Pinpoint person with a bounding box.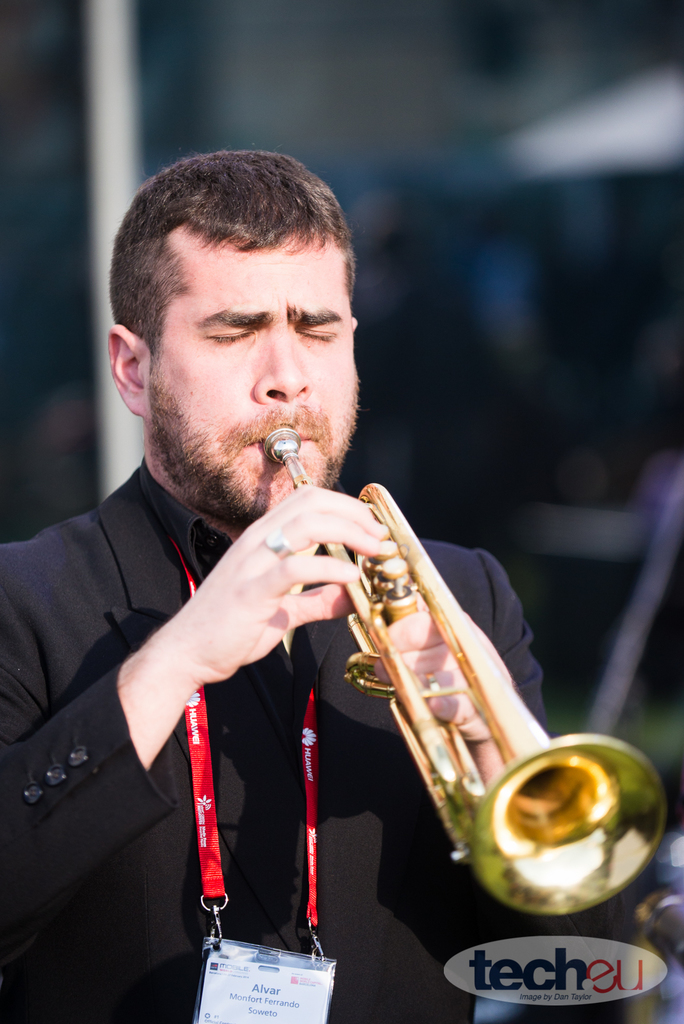
rect(0, 131, 560, 1023).
